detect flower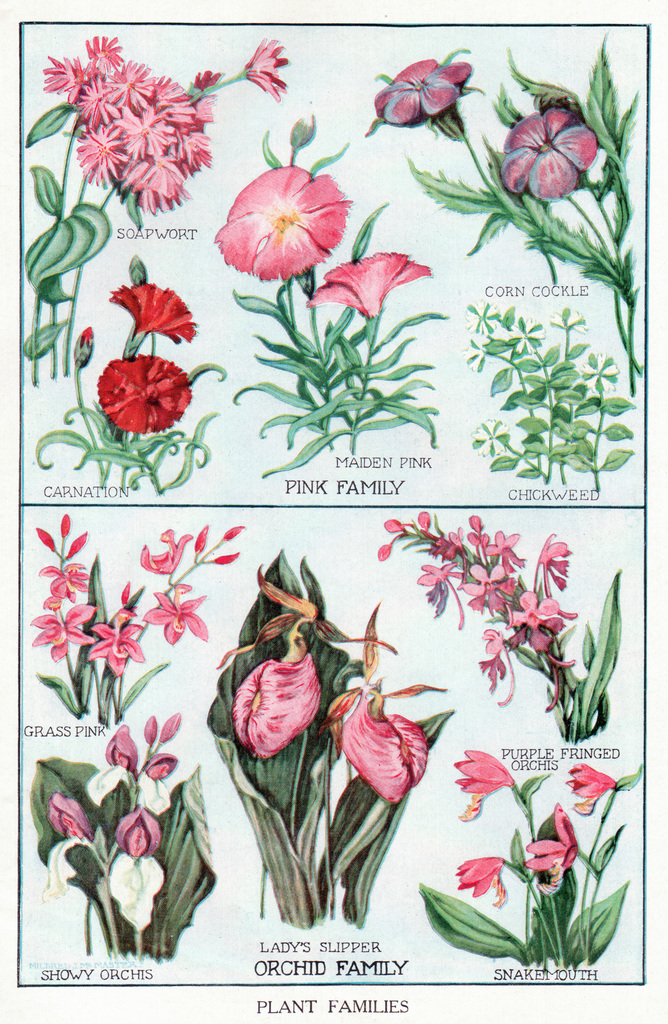
left=76, top=330, right=88, bottom=364
